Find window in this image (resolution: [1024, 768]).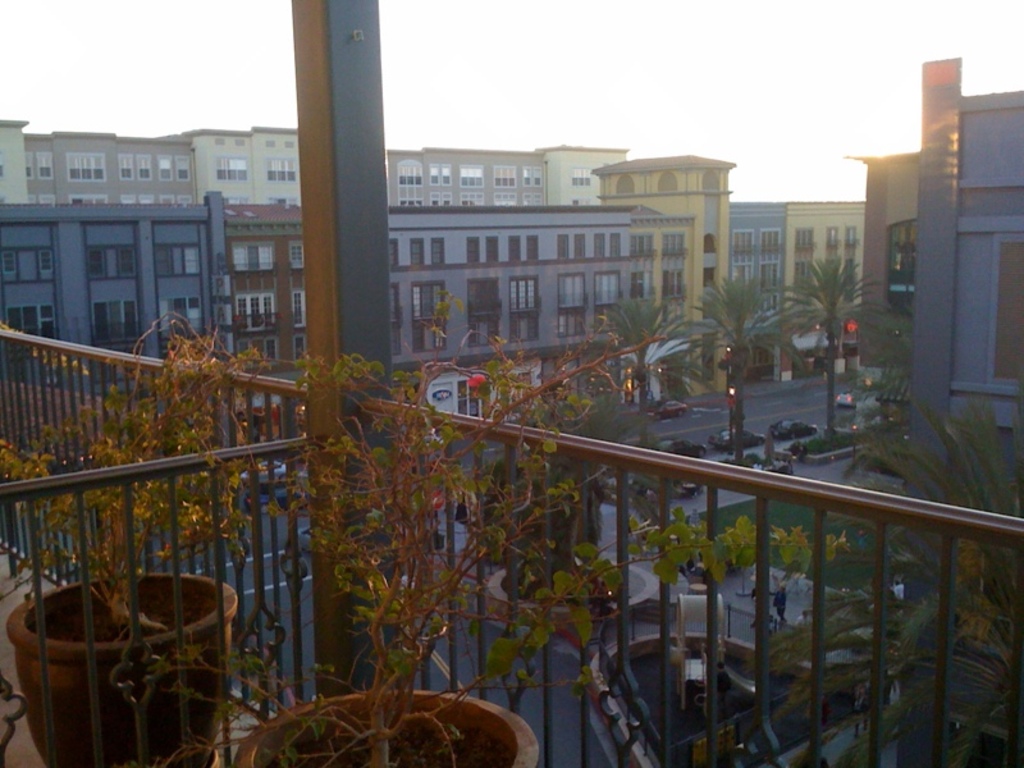
<region>92, 239, 138, 289</region>.
